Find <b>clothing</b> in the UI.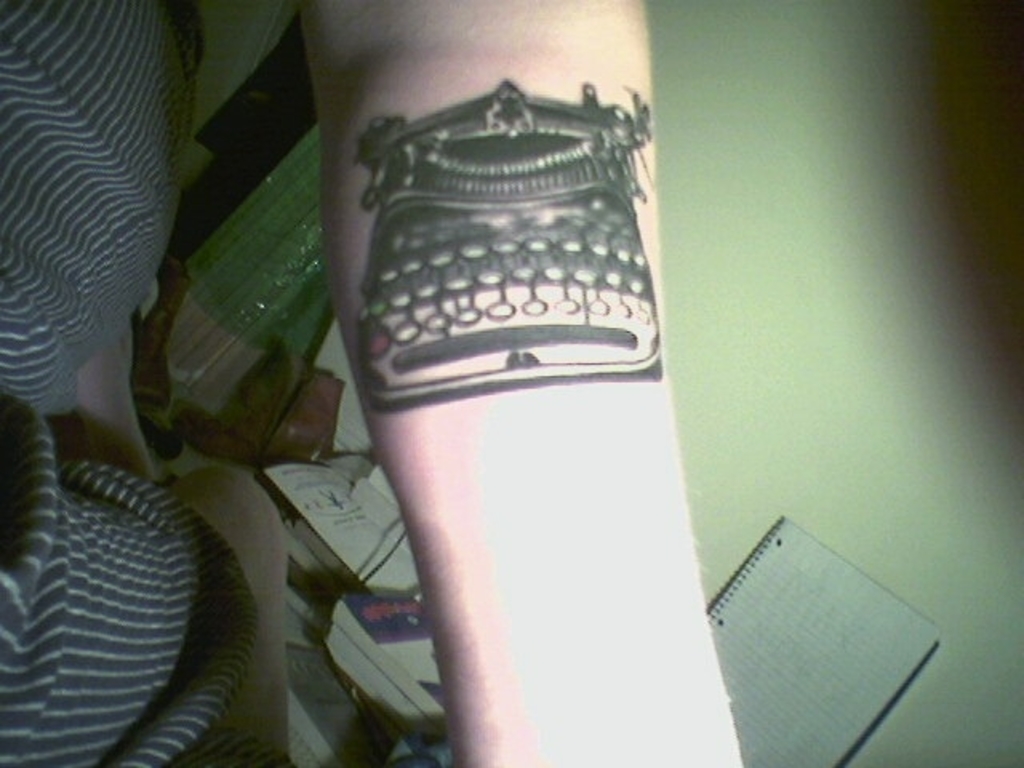
UI element at <bbox>0, 0, 285, 766</bbox>.
